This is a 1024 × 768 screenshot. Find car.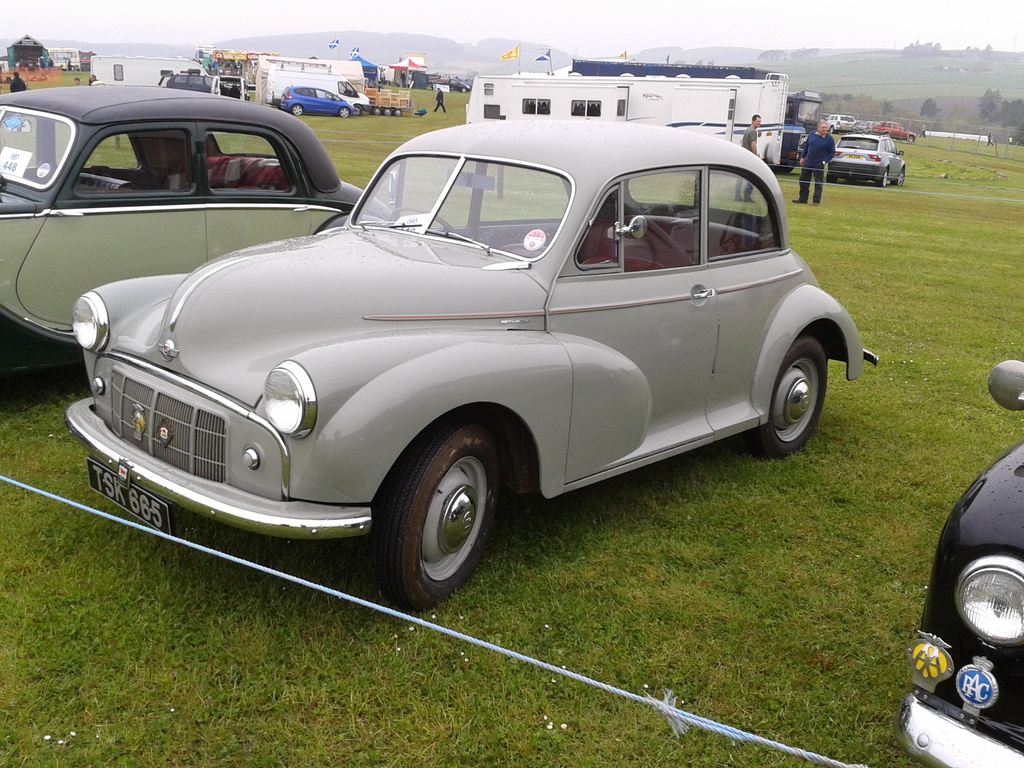
Bounding box: <bbox>54, 105, 884, 606</bbox>.
